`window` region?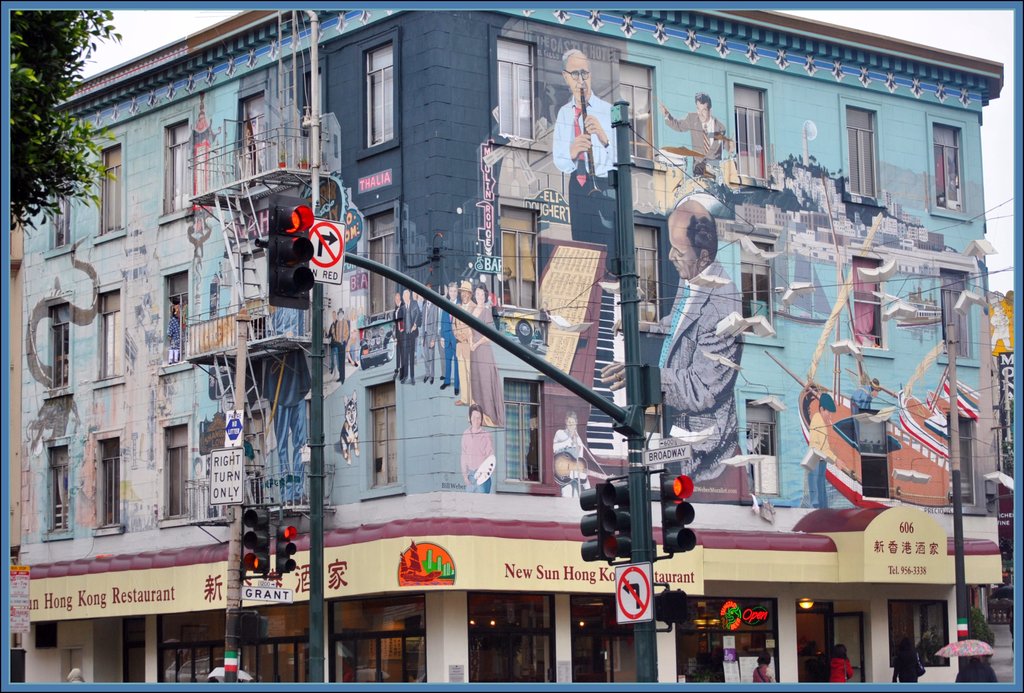
364:41:390:145
